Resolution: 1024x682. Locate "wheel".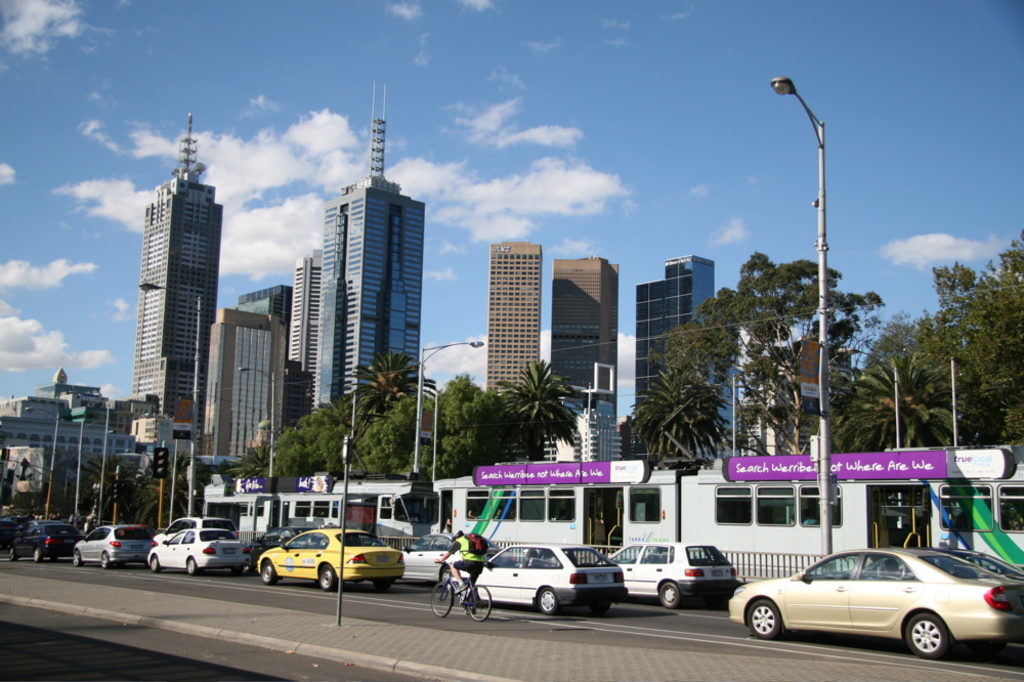
(left=100, top=551, right=110, bottom=565).
